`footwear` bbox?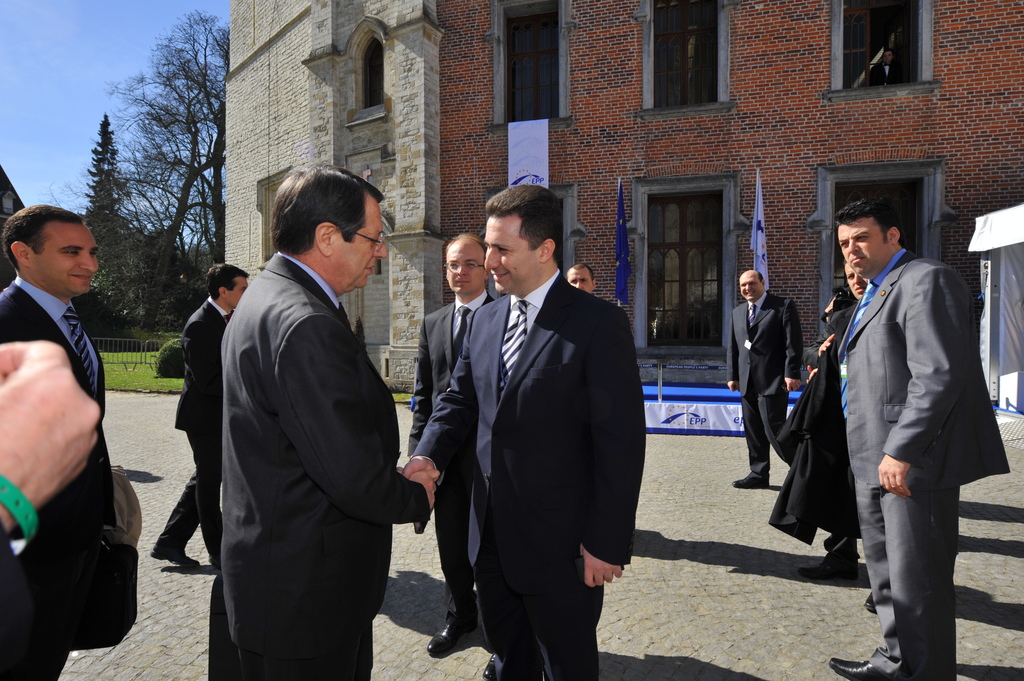
<box>797,558,858,582</box>
